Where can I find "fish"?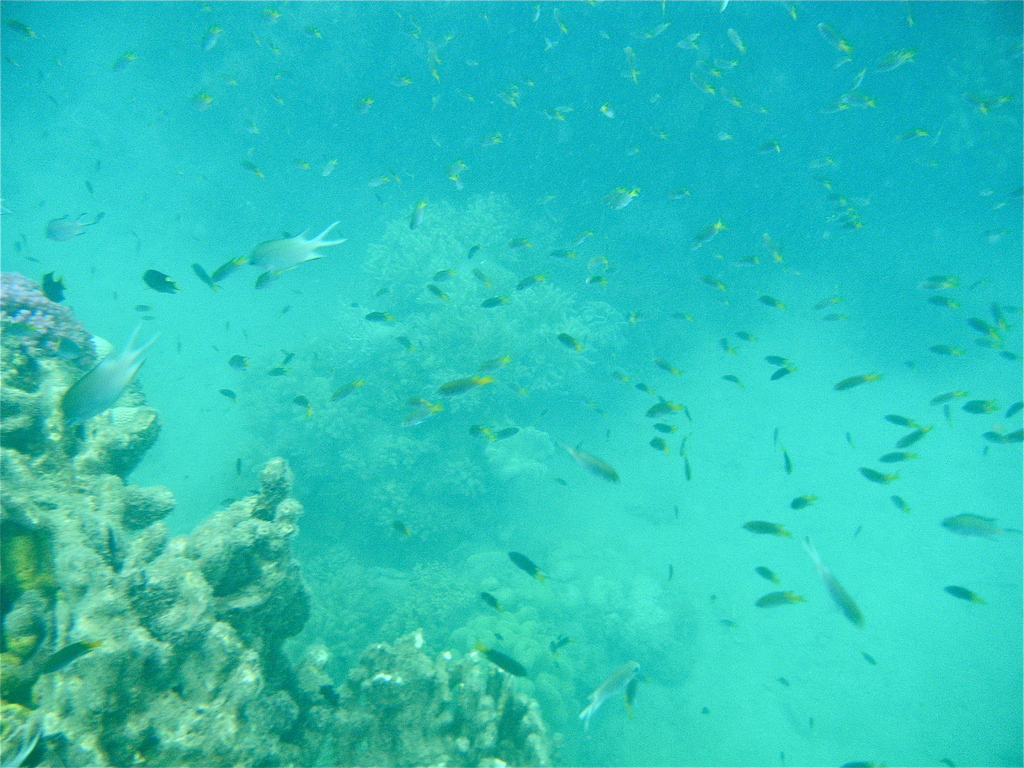
You can find it at (left=753, top=585, right=808, bottom=609).
